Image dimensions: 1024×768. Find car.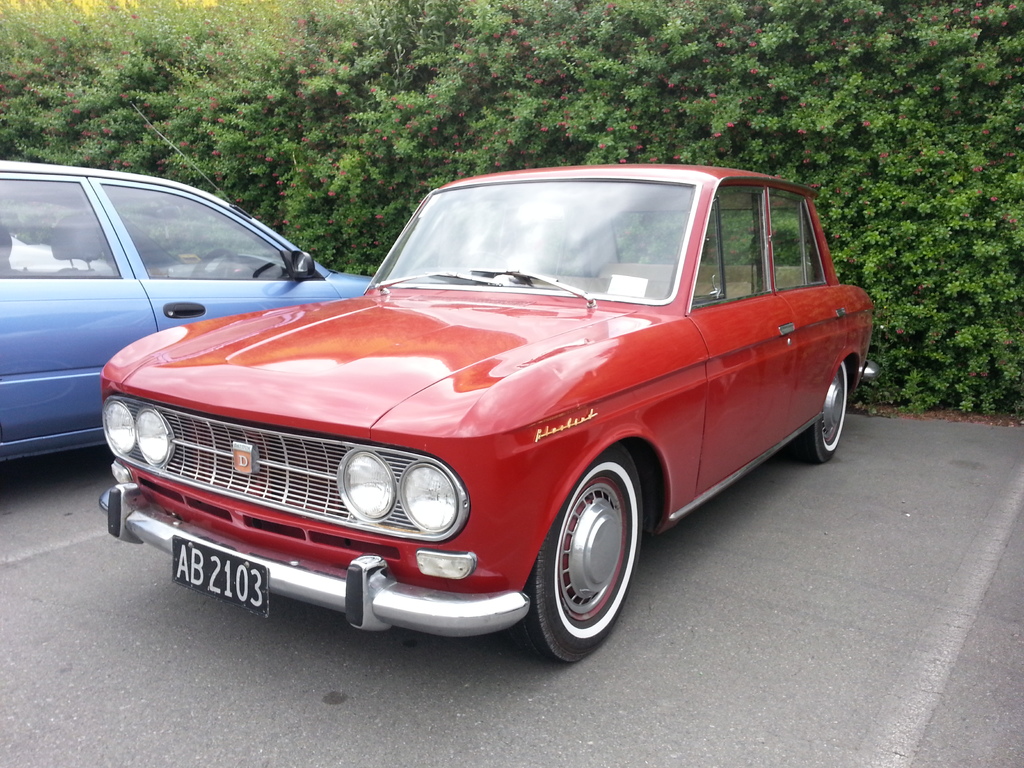
<box>86,180,883,659</box>.
